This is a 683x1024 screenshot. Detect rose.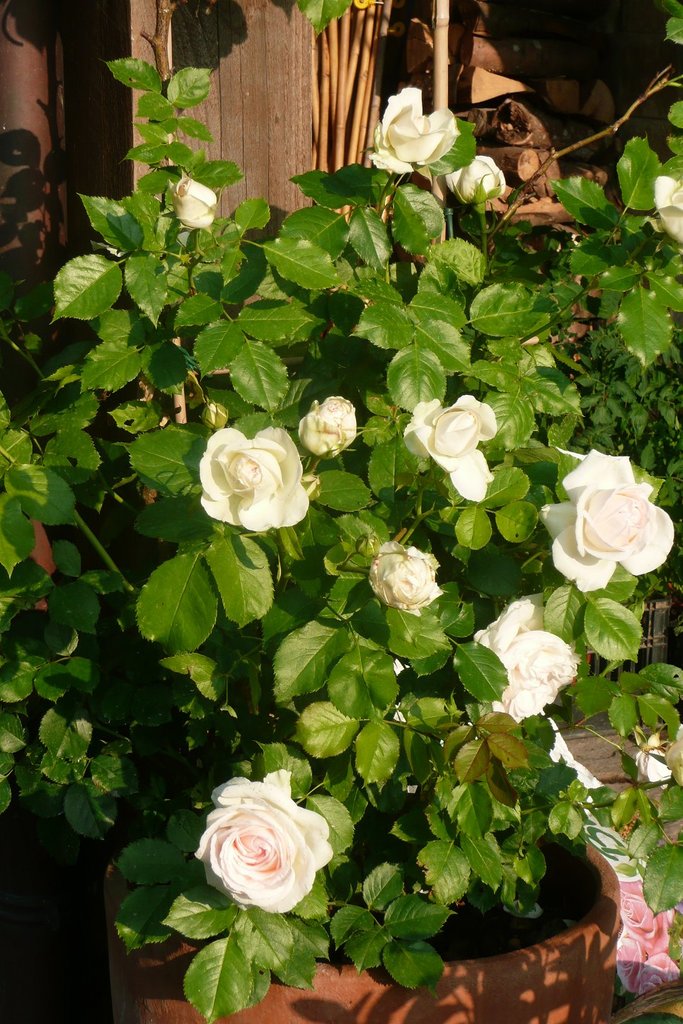
(x1=200, y1=426, x2=311, y2=533).
